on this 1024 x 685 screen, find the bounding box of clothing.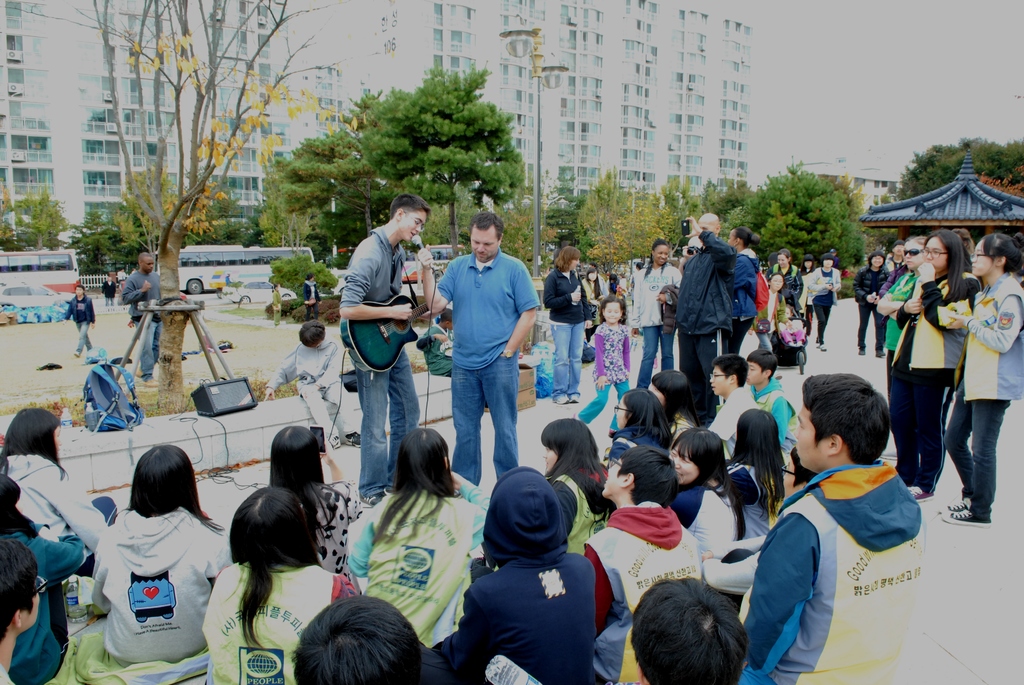
Bounding box: (x1=670, y1=482, x2=746, y2=562).
